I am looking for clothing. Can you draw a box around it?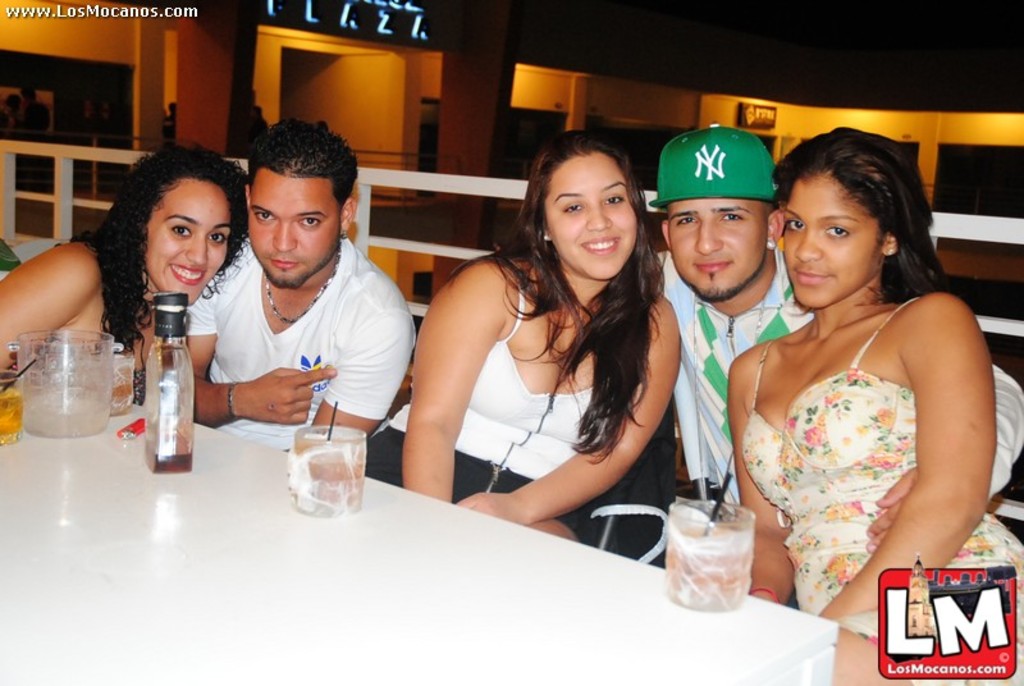
Sure, the bounding box is rect(180, 234, 416, 451).
